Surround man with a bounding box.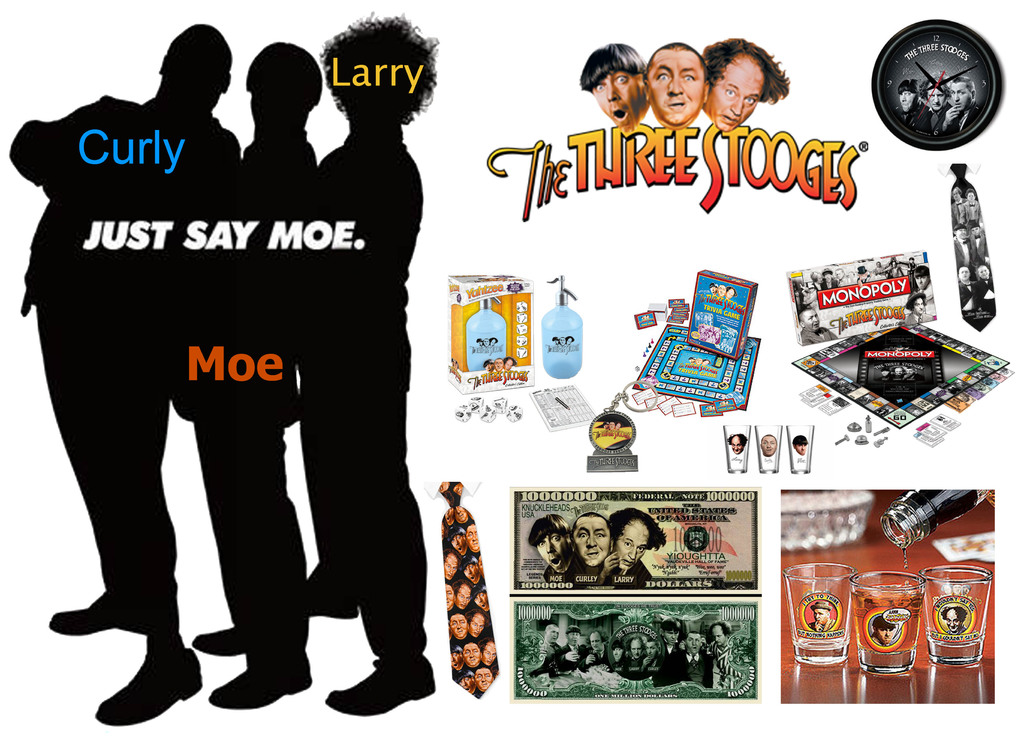
detection(572, 512, 612, 567).
